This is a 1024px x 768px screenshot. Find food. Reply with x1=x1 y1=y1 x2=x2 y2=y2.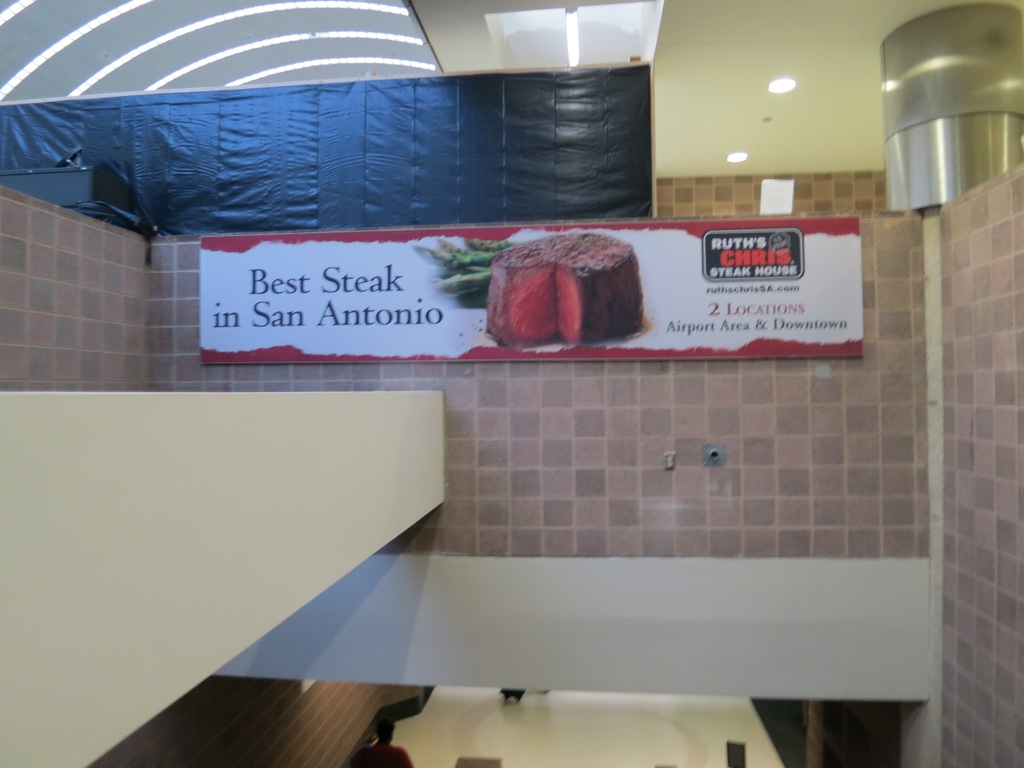
x1=470 y1=230 x2=657 y2=341.
